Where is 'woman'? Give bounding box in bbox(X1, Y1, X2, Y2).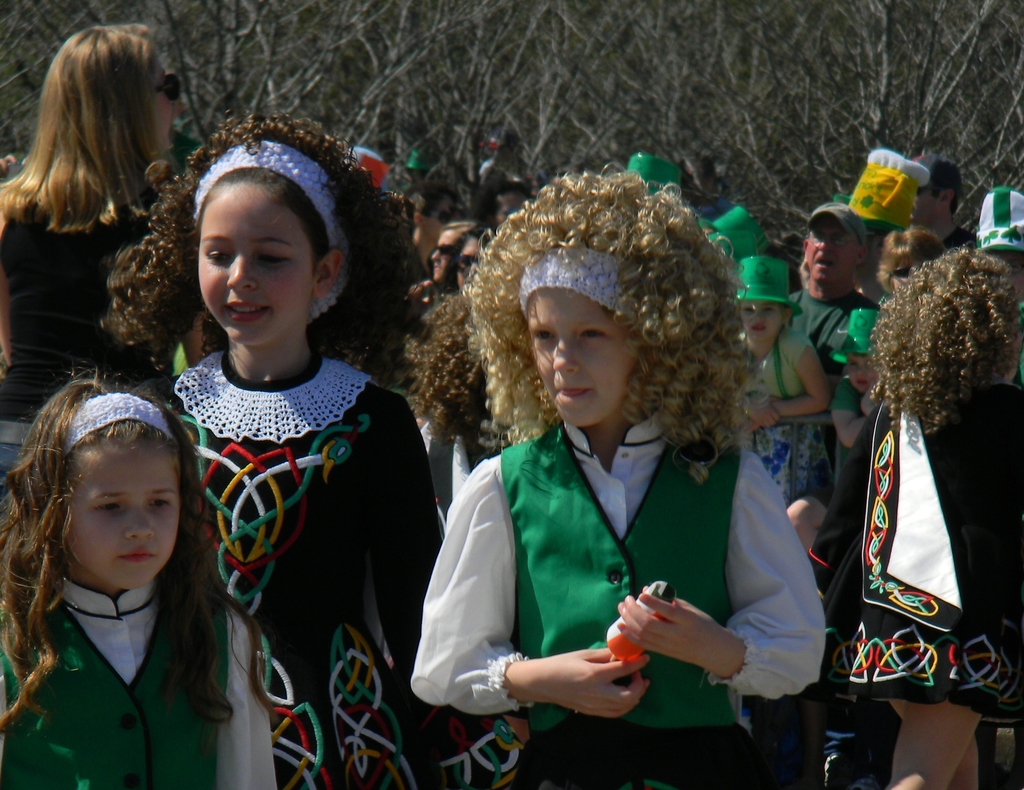
bbox(0, 26, 210, 492).
